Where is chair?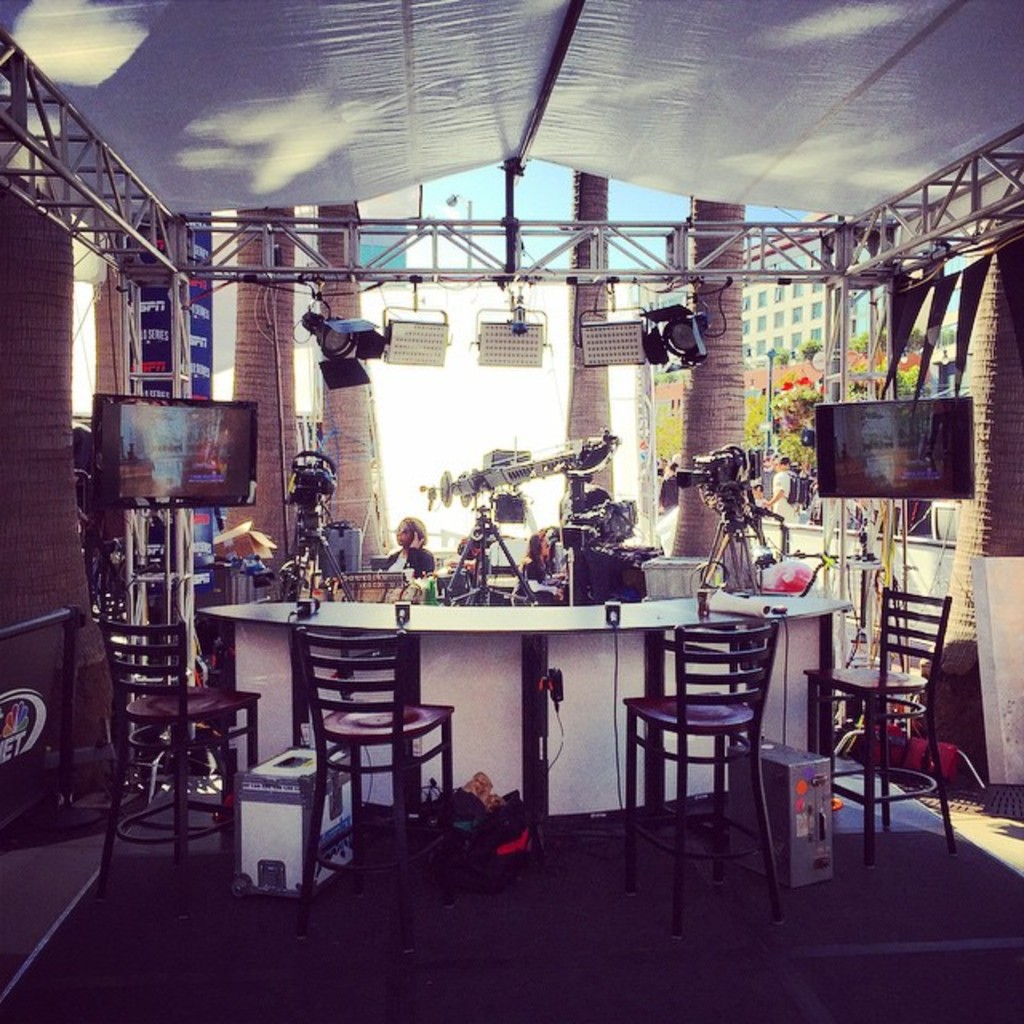
(left=616, top=618, right=779, bottom=933).
